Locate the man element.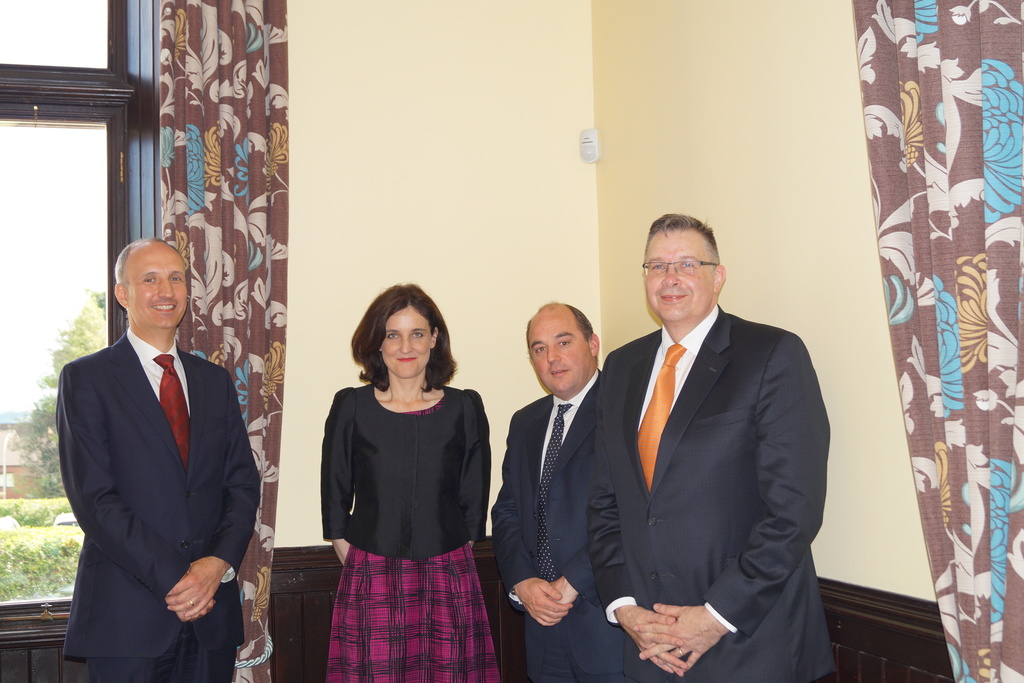
Element bbox: l=588, t=211, r=833, b=682.
